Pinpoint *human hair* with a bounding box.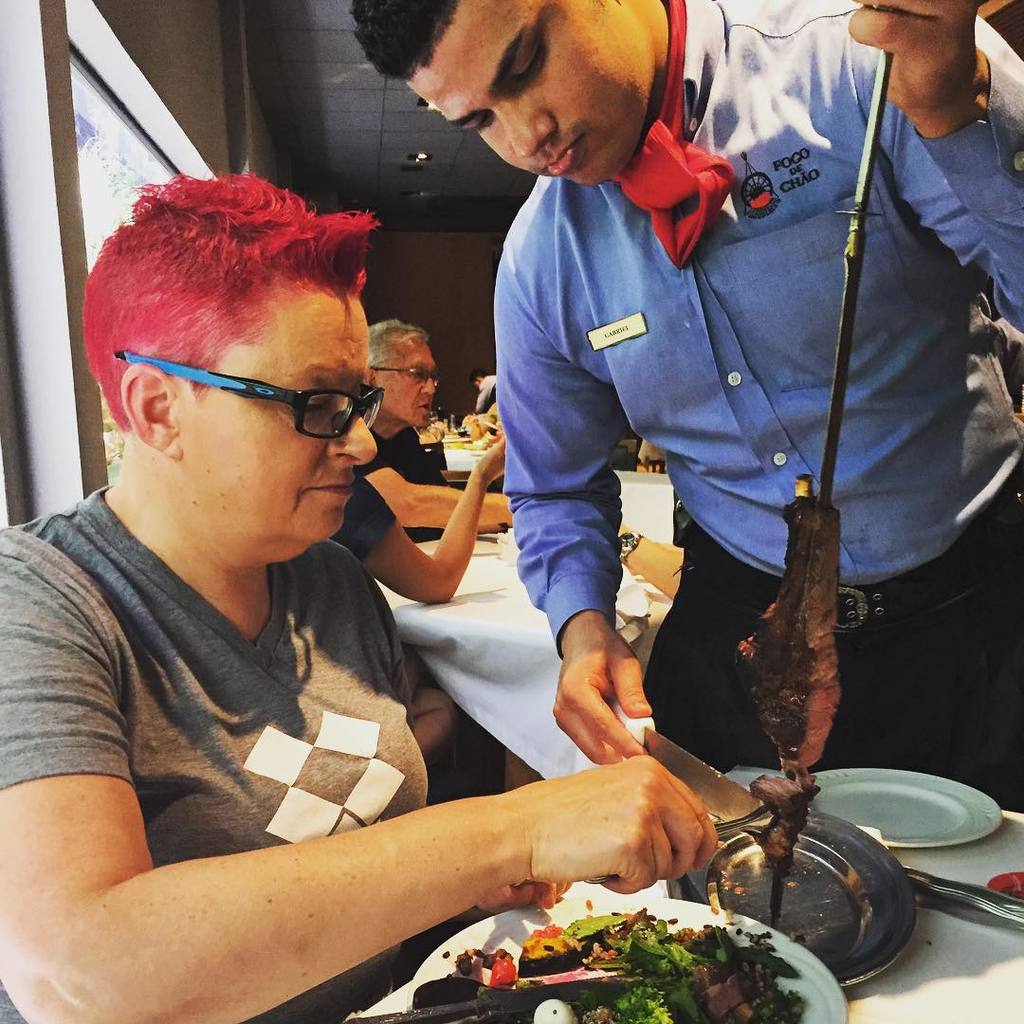
crop(82, 162, 389, 436).
